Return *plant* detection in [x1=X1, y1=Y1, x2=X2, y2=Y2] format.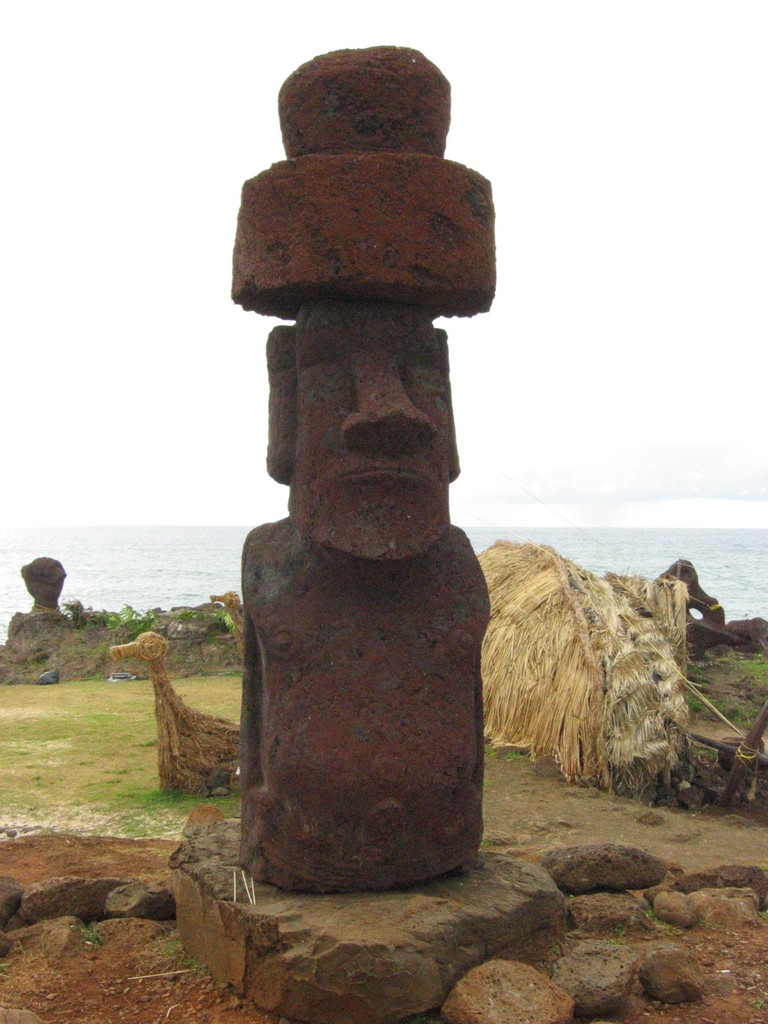
[x1=704, y1=919, x2=719, y2=931].
